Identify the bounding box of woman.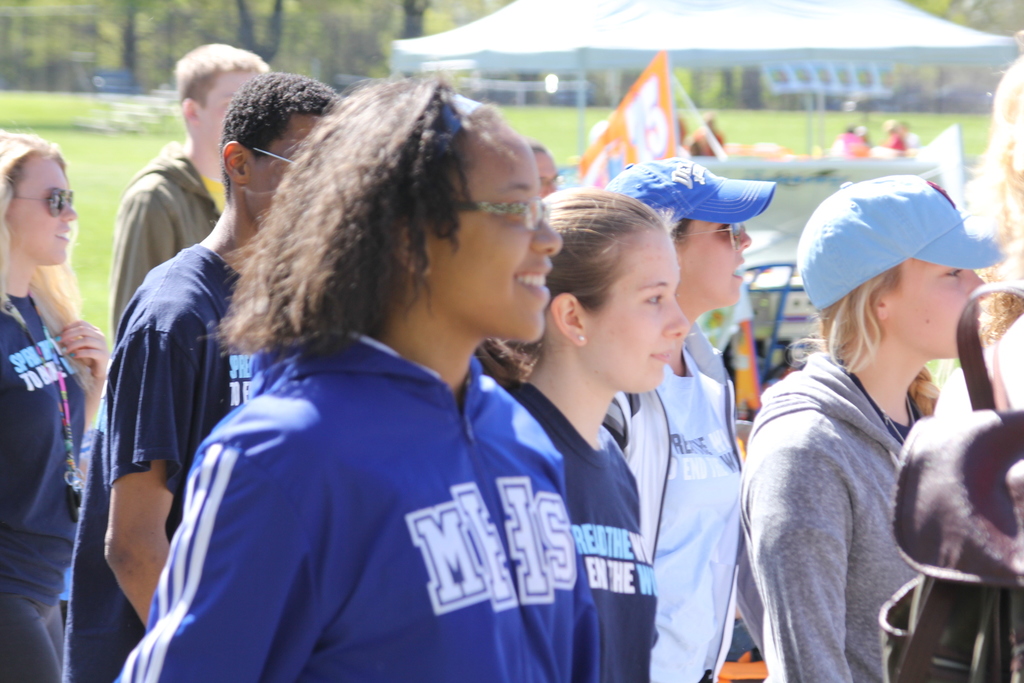
crop(0, 131, 114, 682).
